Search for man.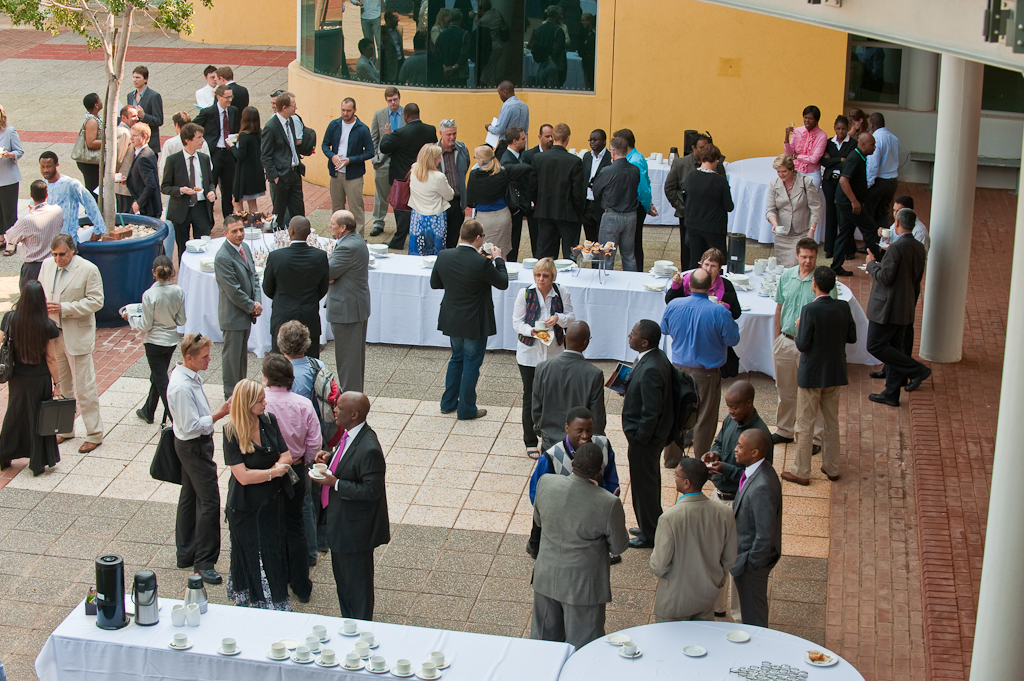
Found at {"left": 4, "top": 171, "right": 63, "bottom": 275}.
